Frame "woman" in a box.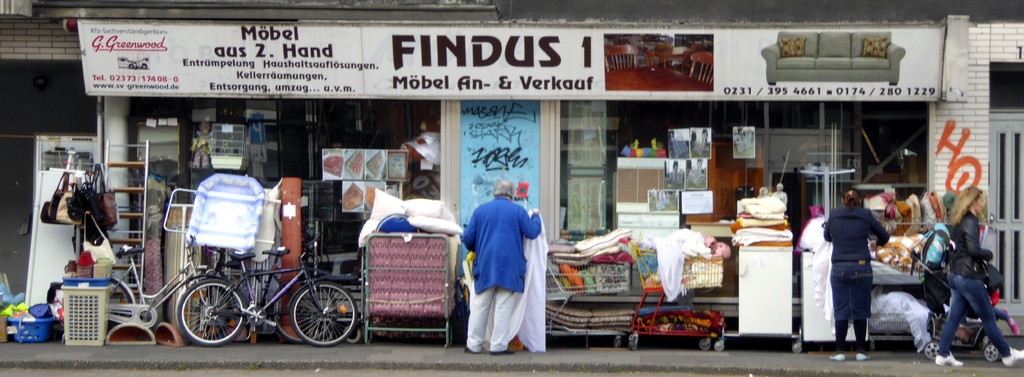
[x1=932, y1=179, x2=1009, y2=373].
